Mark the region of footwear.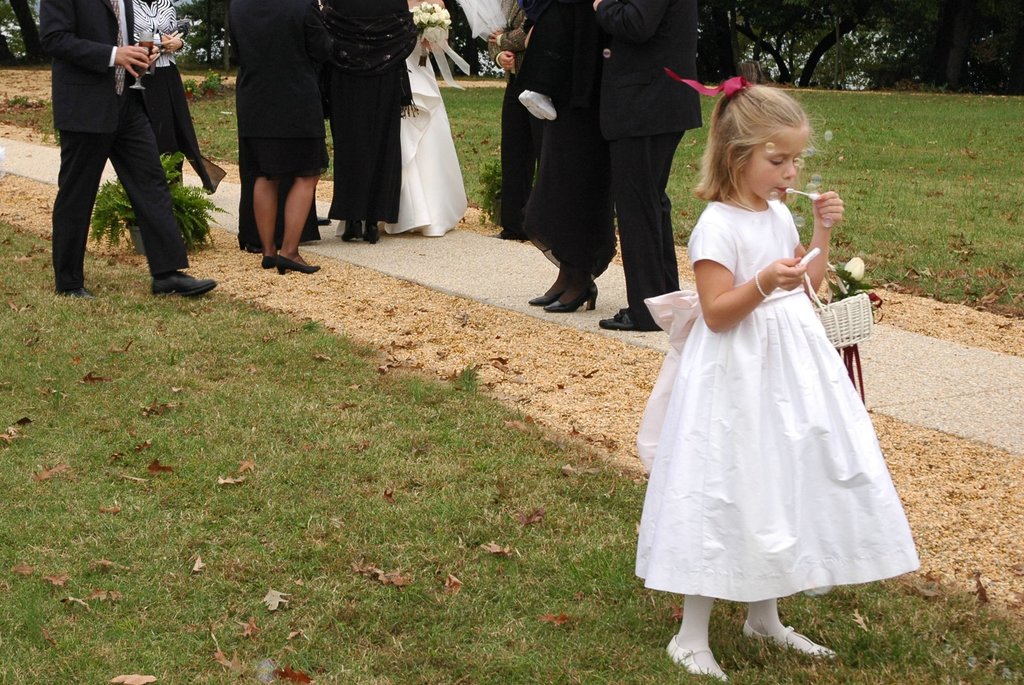
Region: x1=58 y1=286 x2=95 y2=303.
